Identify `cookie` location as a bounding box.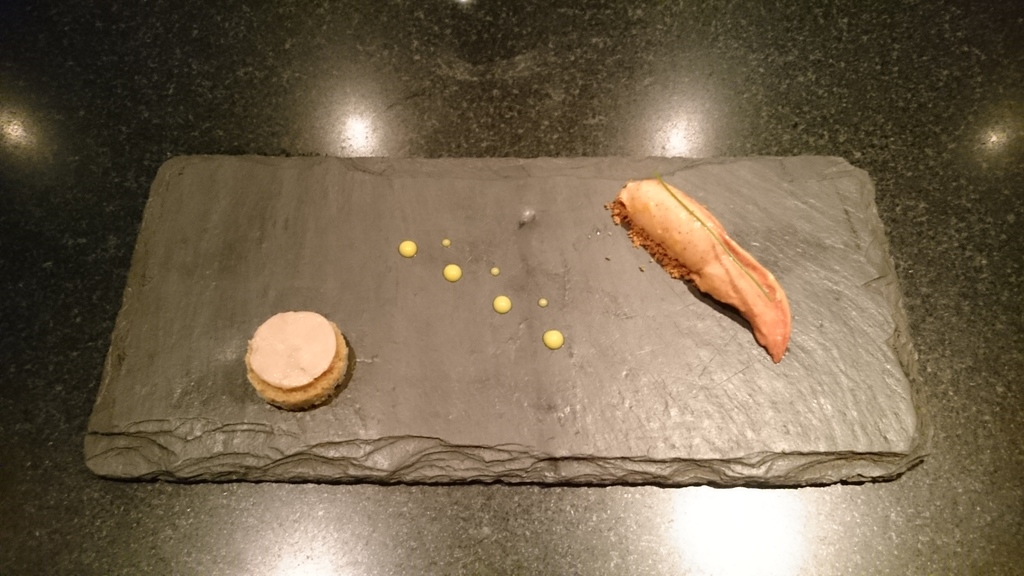
<box>244,308,351,411</box>.
